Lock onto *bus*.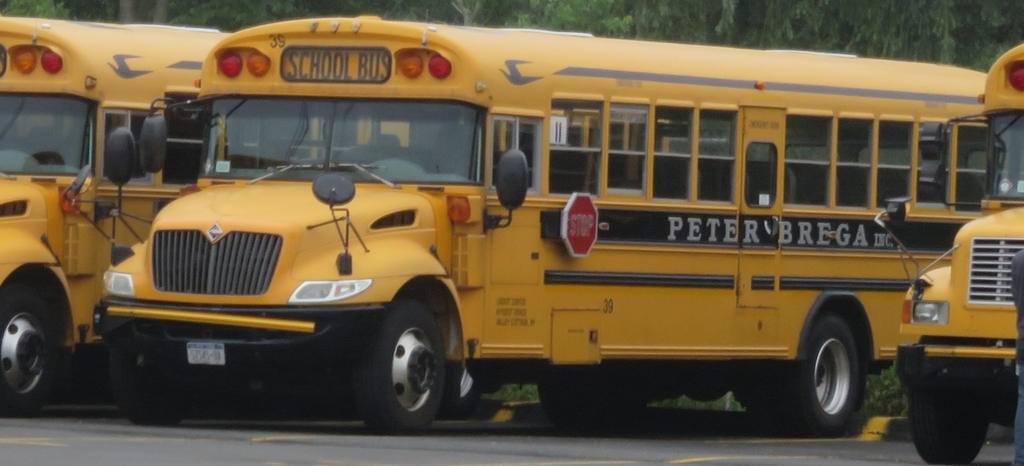
Locked: [871, 41, 1023, 465].
